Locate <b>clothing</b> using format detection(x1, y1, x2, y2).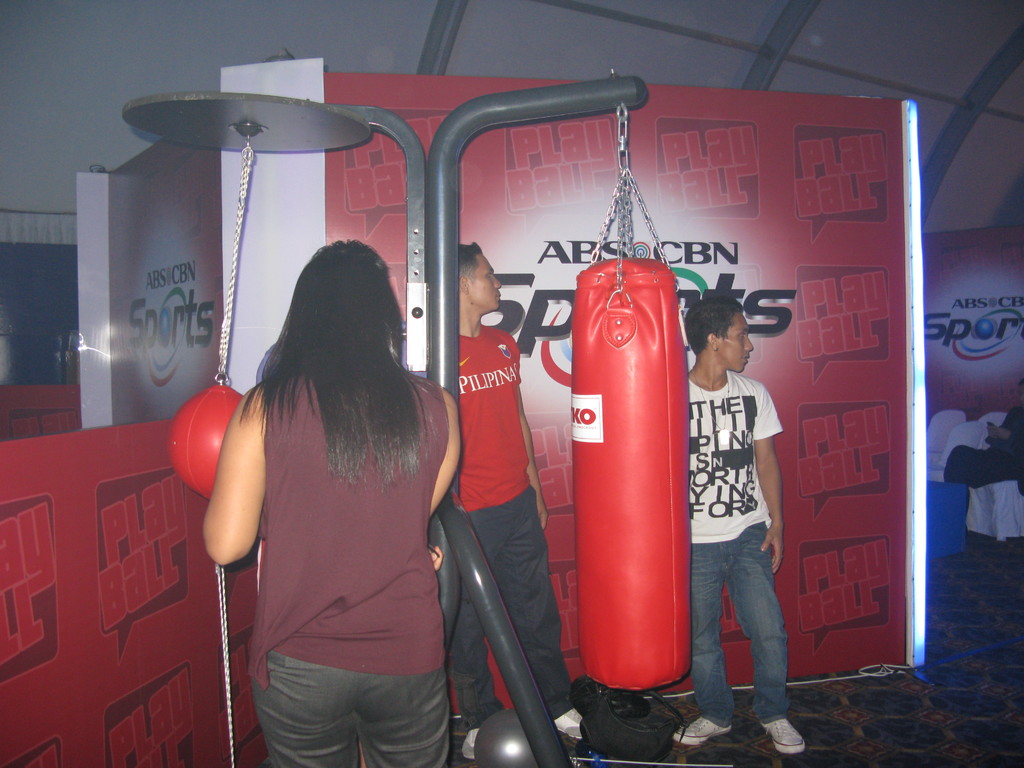
detection(252, 652, 451, 767).
